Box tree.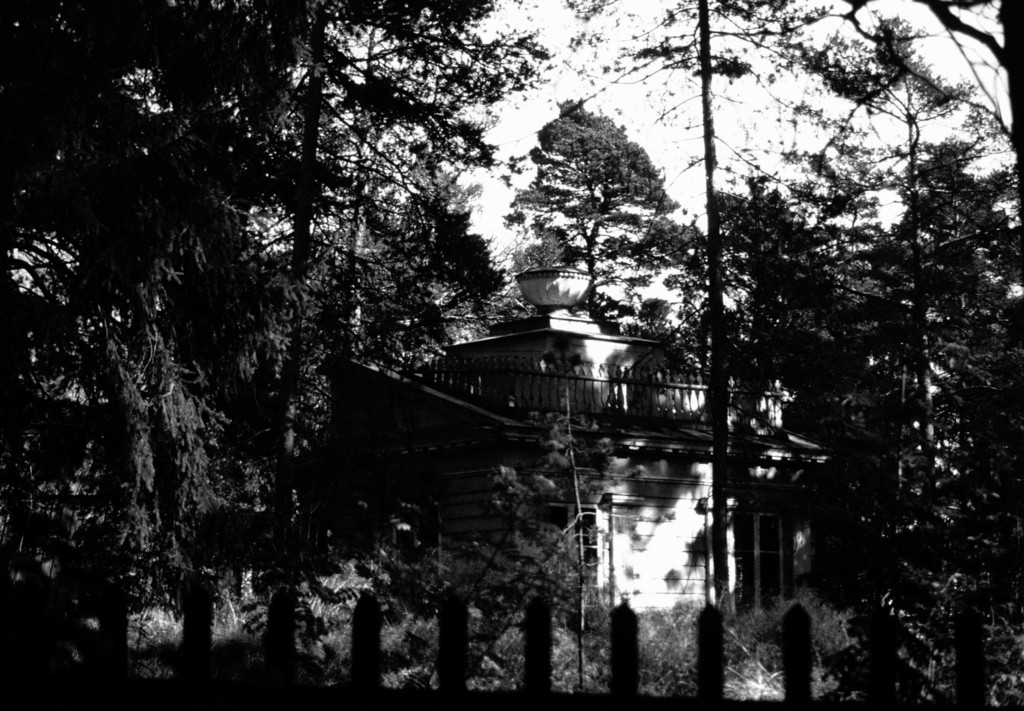
{"x1": 483, "y1": 87, "x2": 689, "y2": 359}.
